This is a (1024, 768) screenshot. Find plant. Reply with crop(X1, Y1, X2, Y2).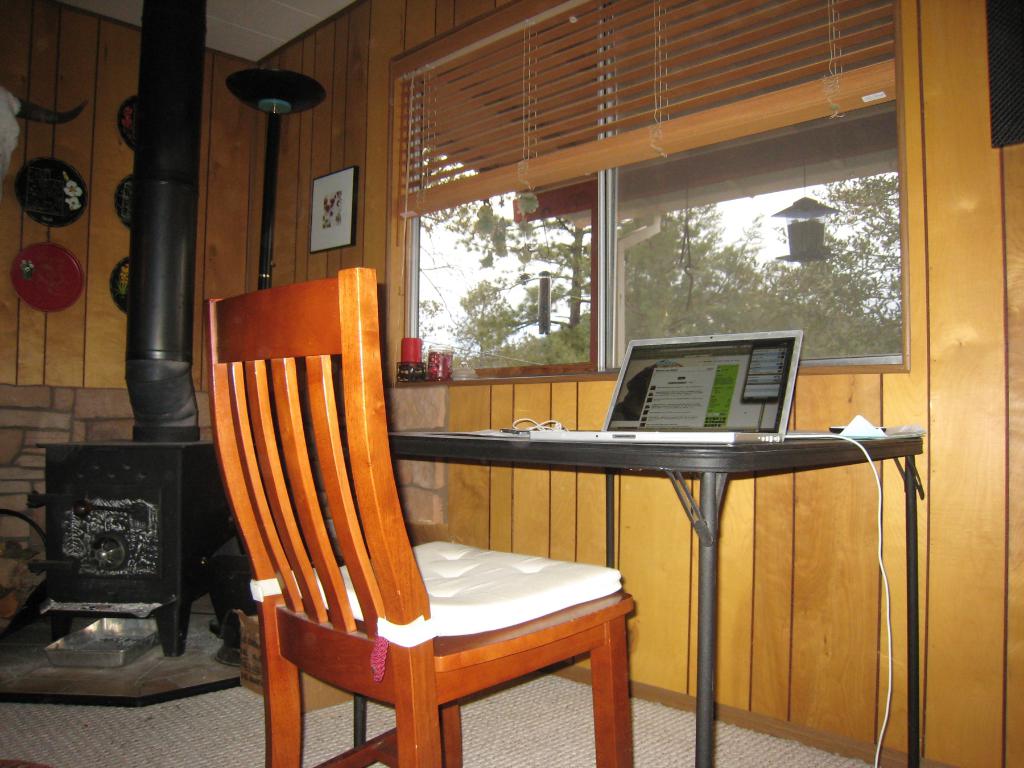
crop(419, 220, 592, 357).
